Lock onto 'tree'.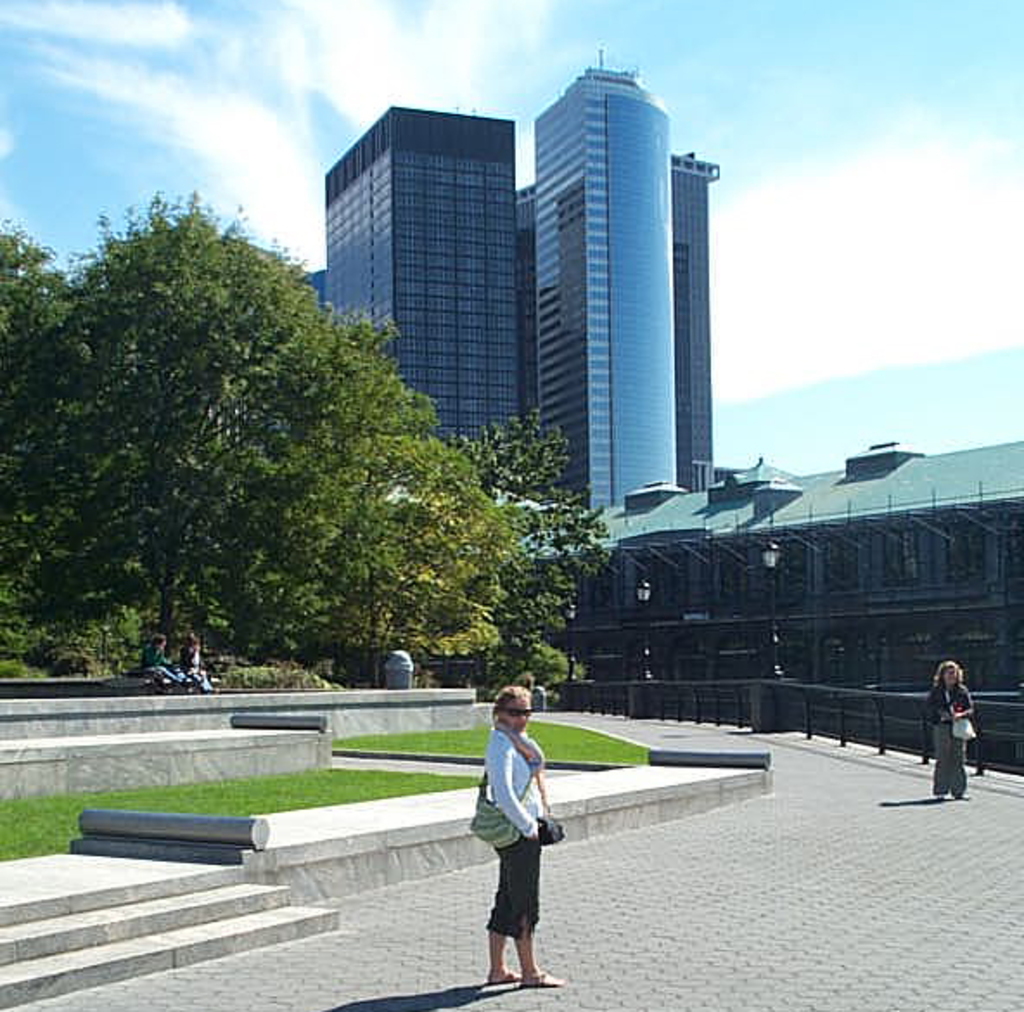
Locked: 0 176 609 666.
